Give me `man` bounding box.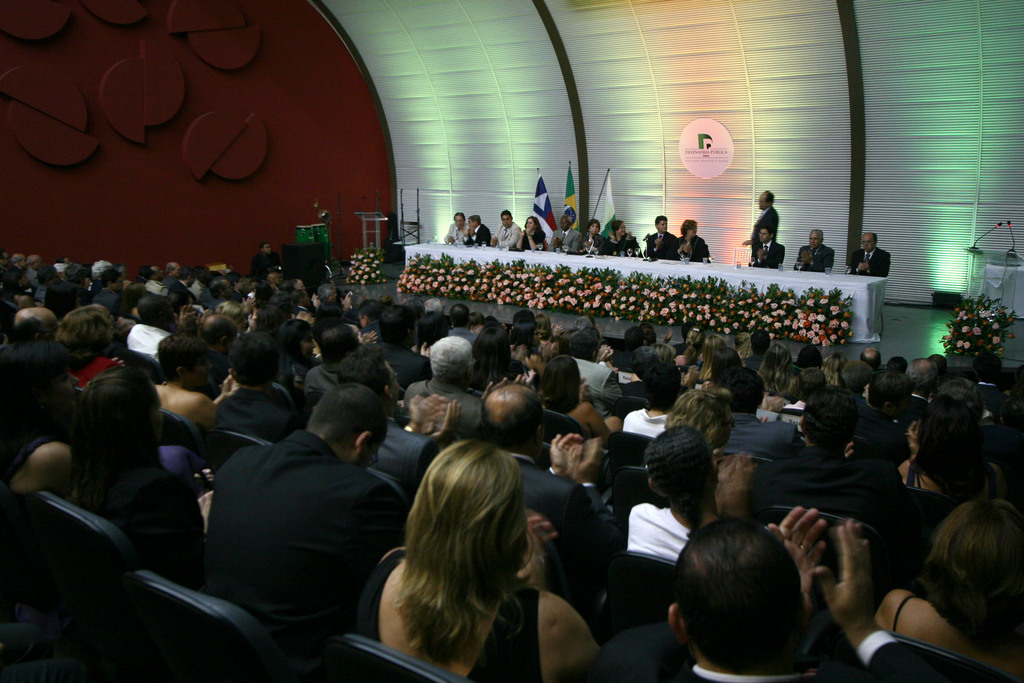
<region>314, 351, 465, 500</region>.
